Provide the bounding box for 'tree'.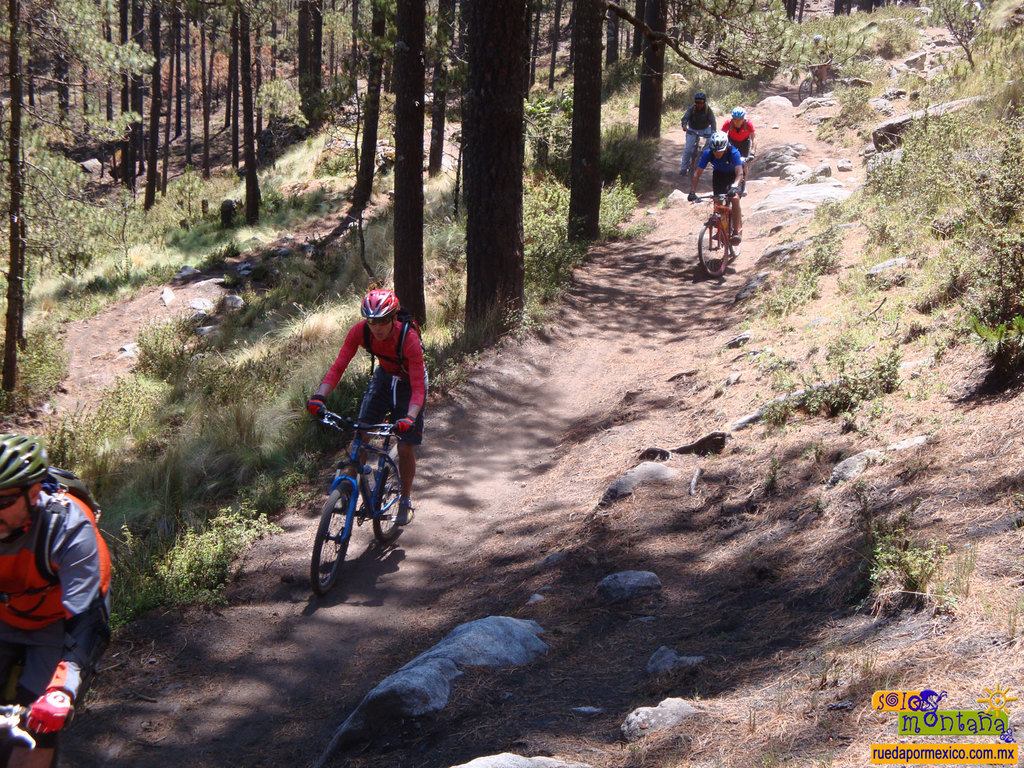
(296,0,314,129).
